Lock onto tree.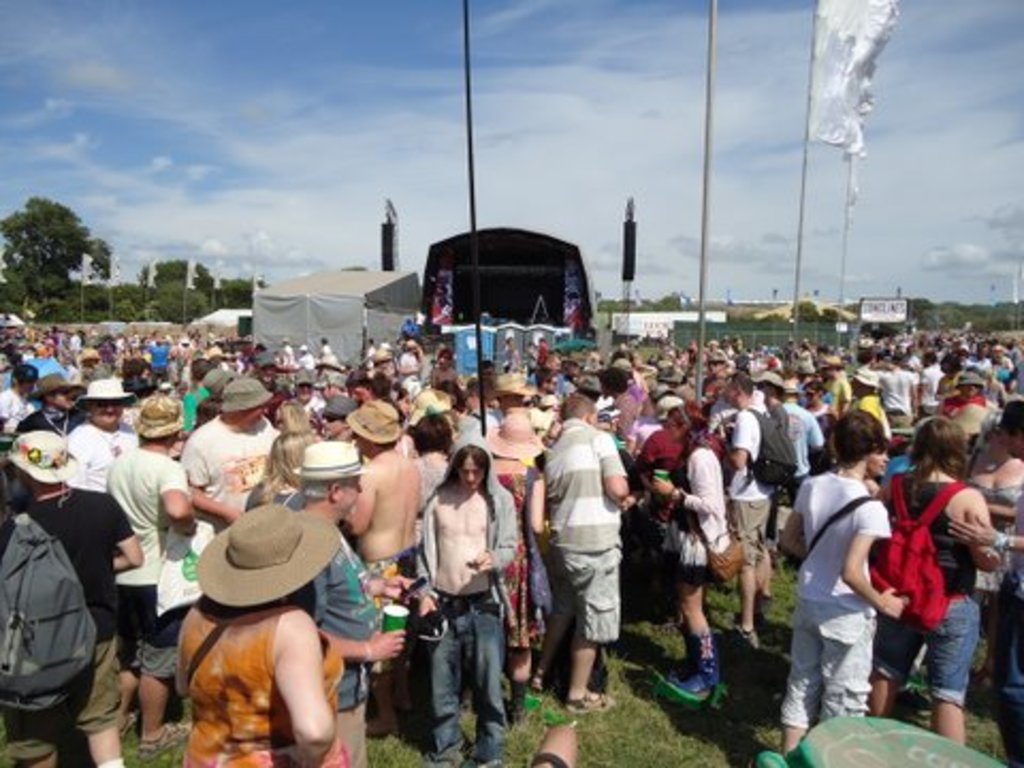
Locked: box=[205, 271, 256, 307].
